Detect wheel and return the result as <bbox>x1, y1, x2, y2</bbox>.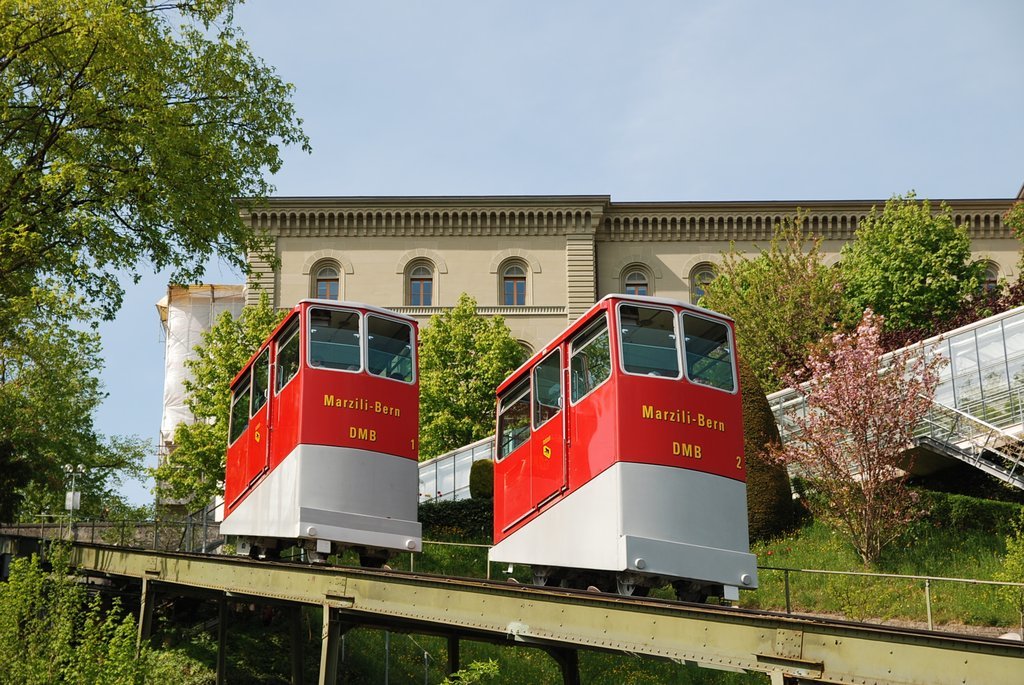
<bbox>615, 574, 640, 599</bbox>.
